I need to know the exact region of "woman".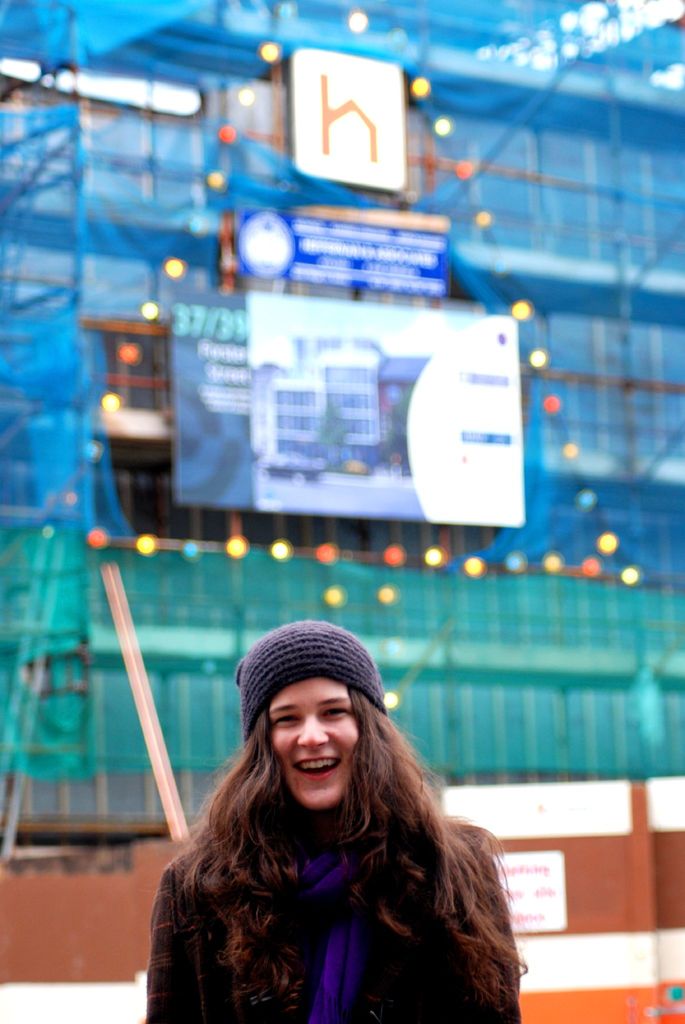
Region: x1=124 y1=634 x2=532 y2=1023.
